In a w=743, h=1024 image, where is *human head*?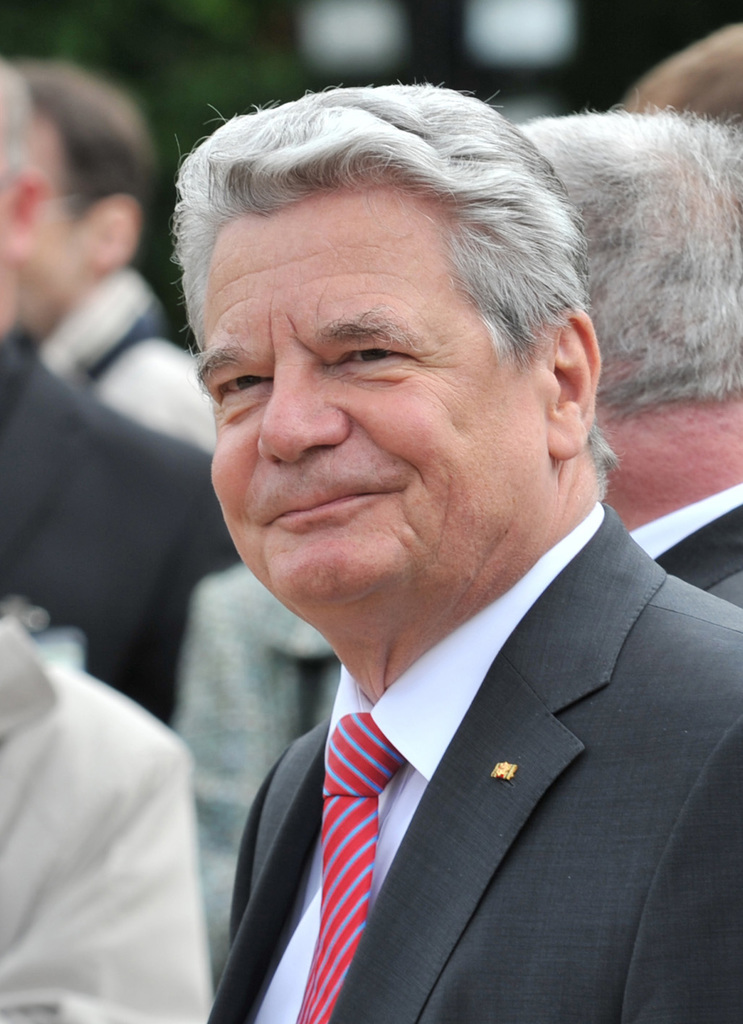
[175, 85, 637, 546].
